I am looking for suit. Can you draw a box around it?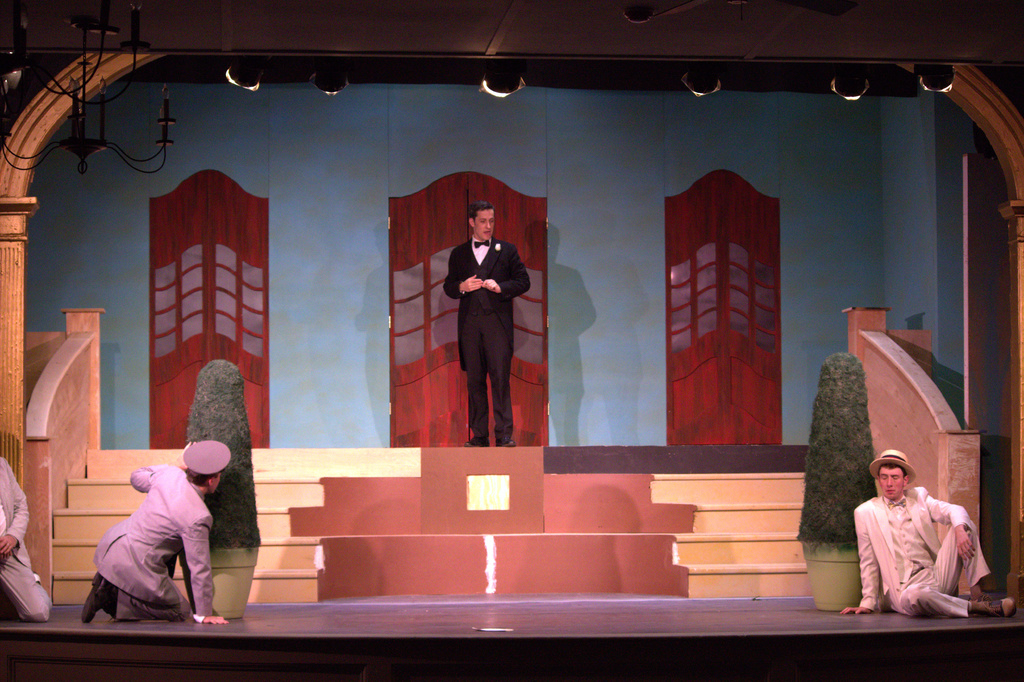
Sure, the bounding box is pyautogui.locateOnScreen(0, 459, 54, 624).
